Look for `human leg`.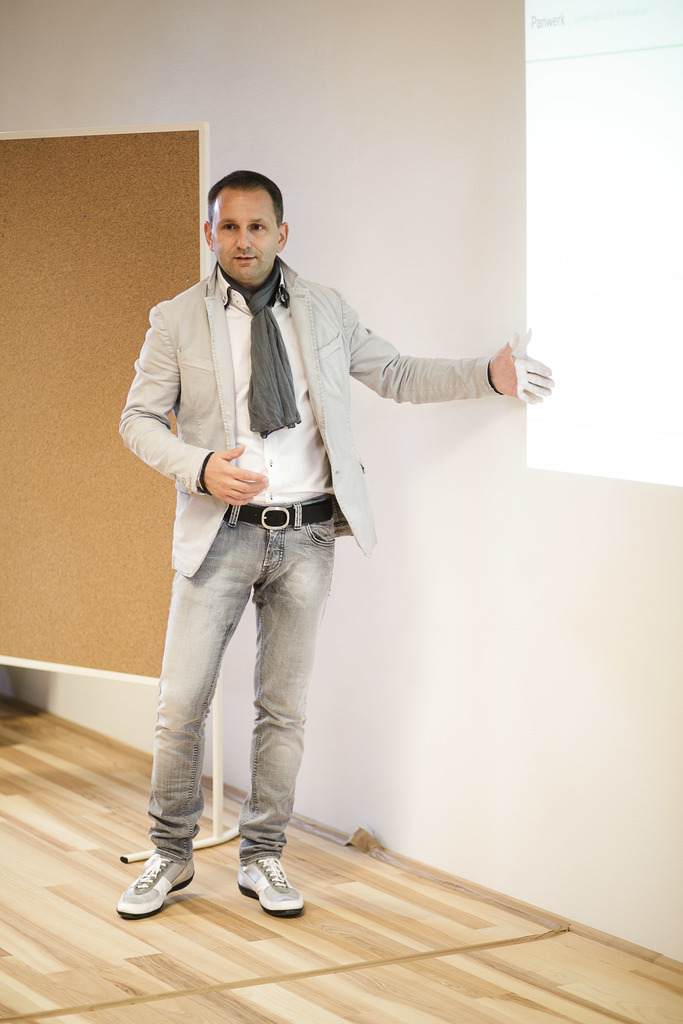
Found: crop(265, 521, 335, 920).
